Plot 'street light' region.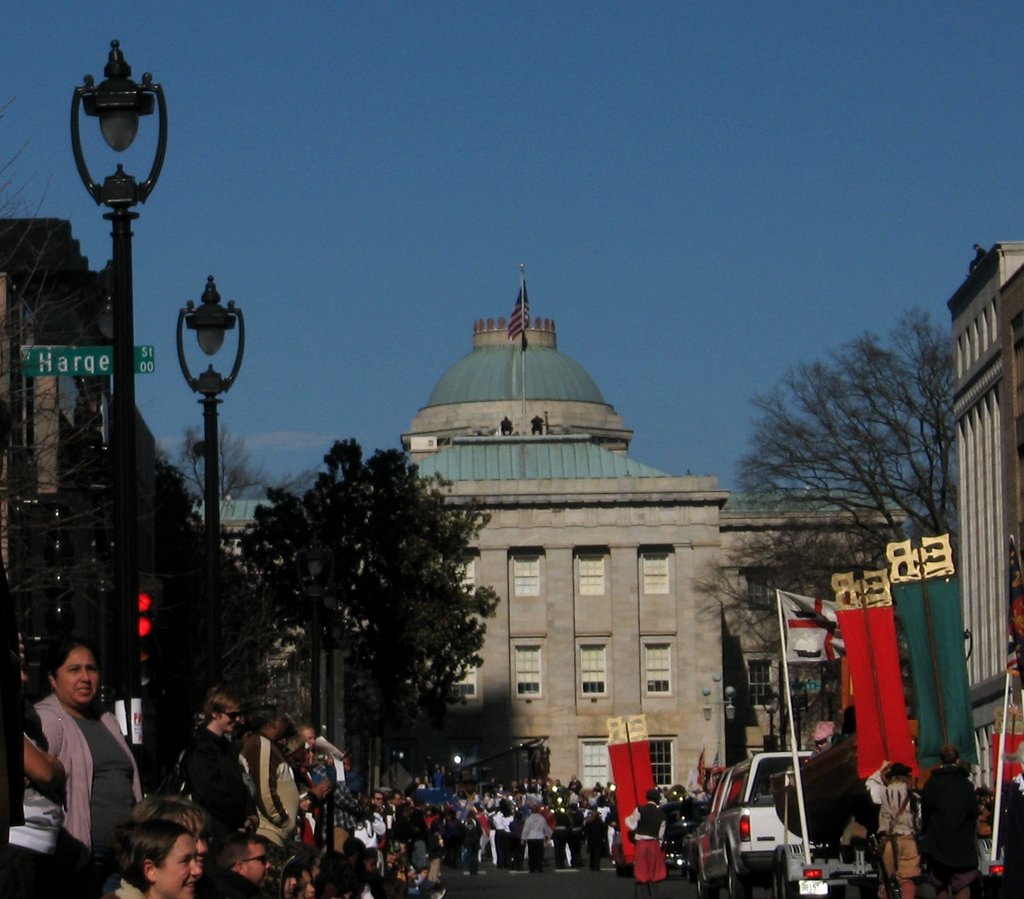
Plotted at [700, 668, 735, 767].
